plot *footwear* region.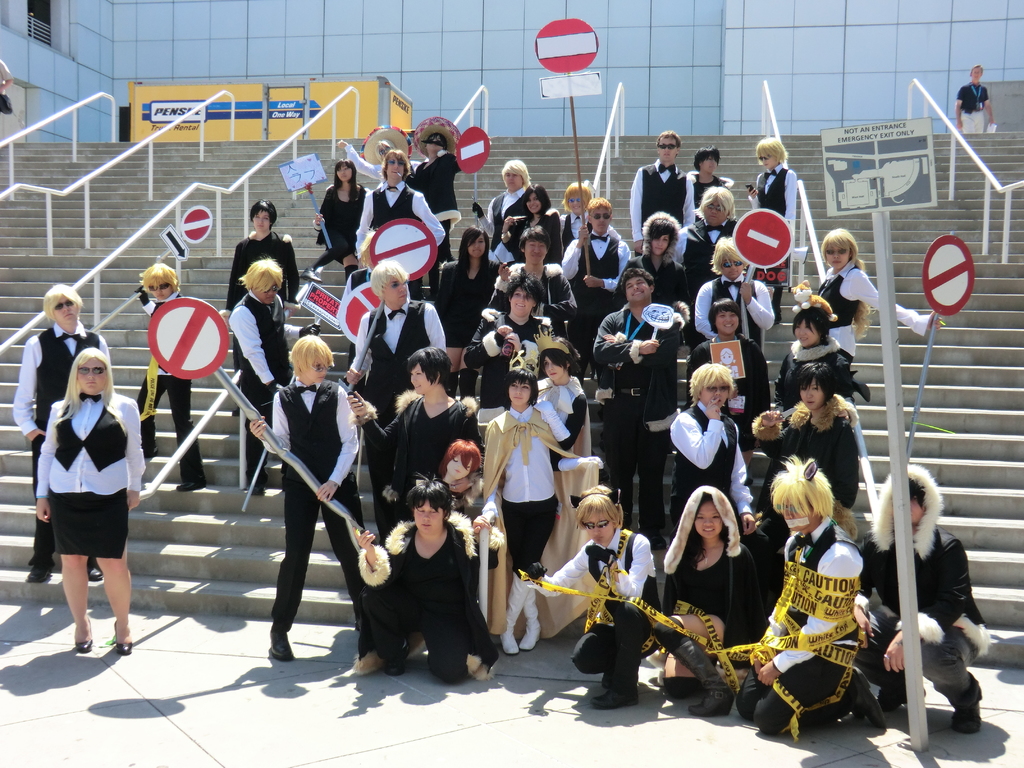
Plotted at [x1=174, y1=479, x2=205, y2=492].
